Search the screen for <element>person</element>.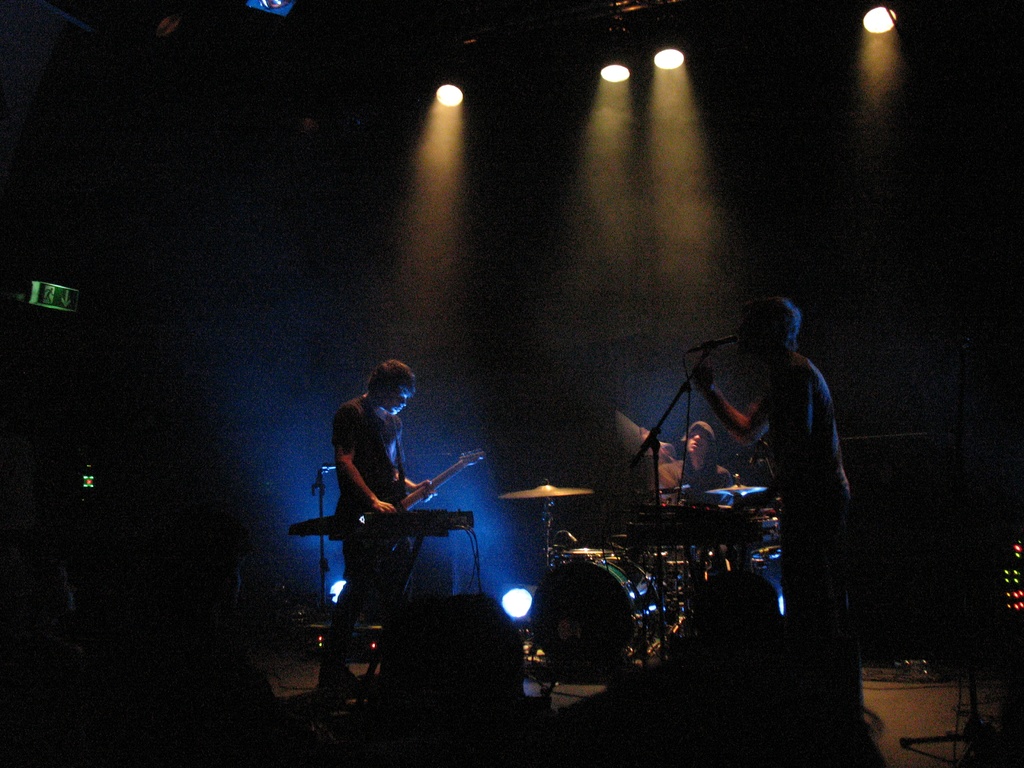
Found at bbox=(328, 346, 432, 700).
